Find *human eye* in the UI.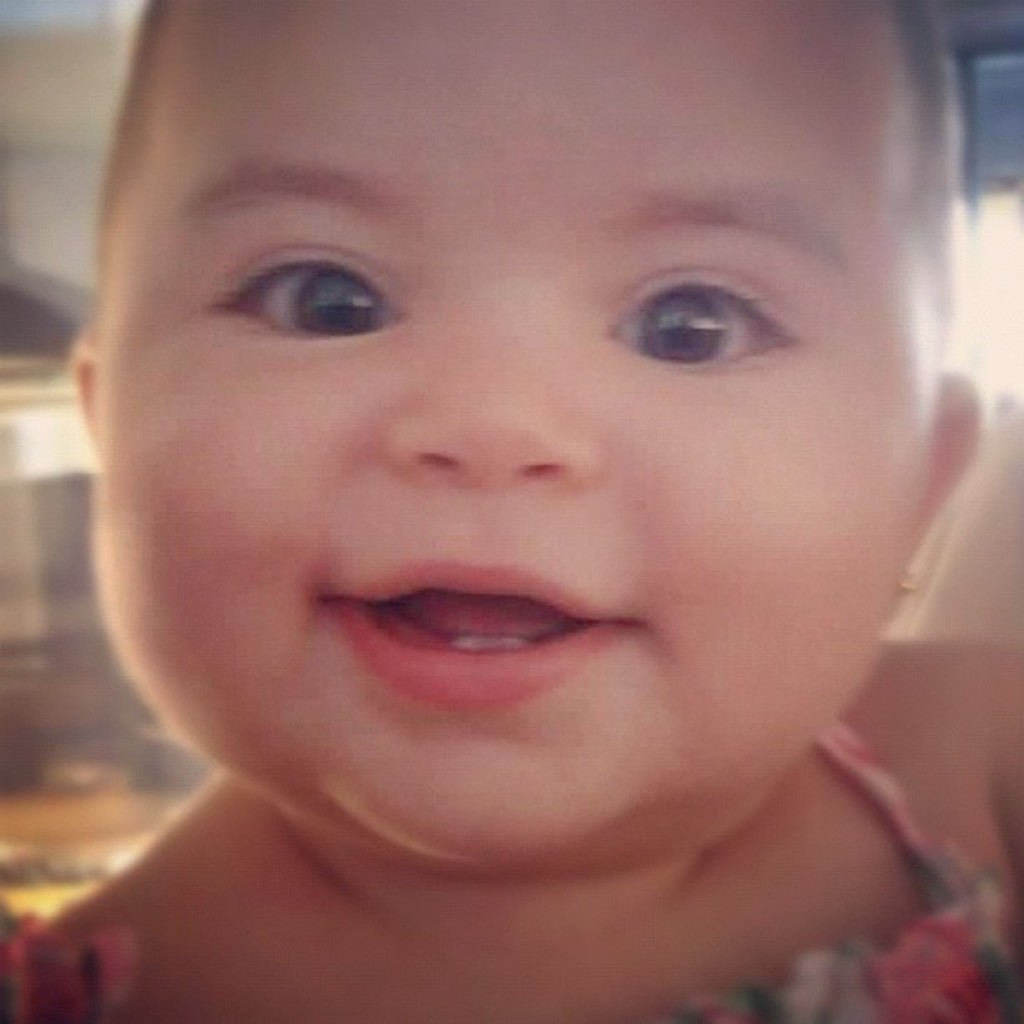
UI element at crop(597, 251, 813, 375).
